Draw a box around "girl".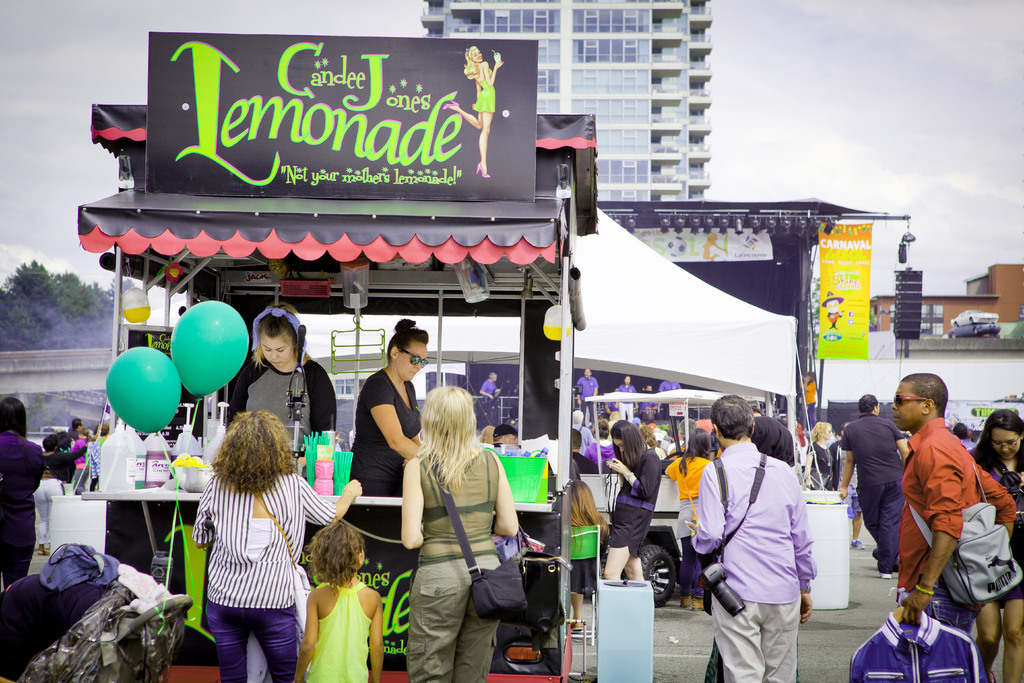
(x1=224, y1=308, x2=337, y2=454).
